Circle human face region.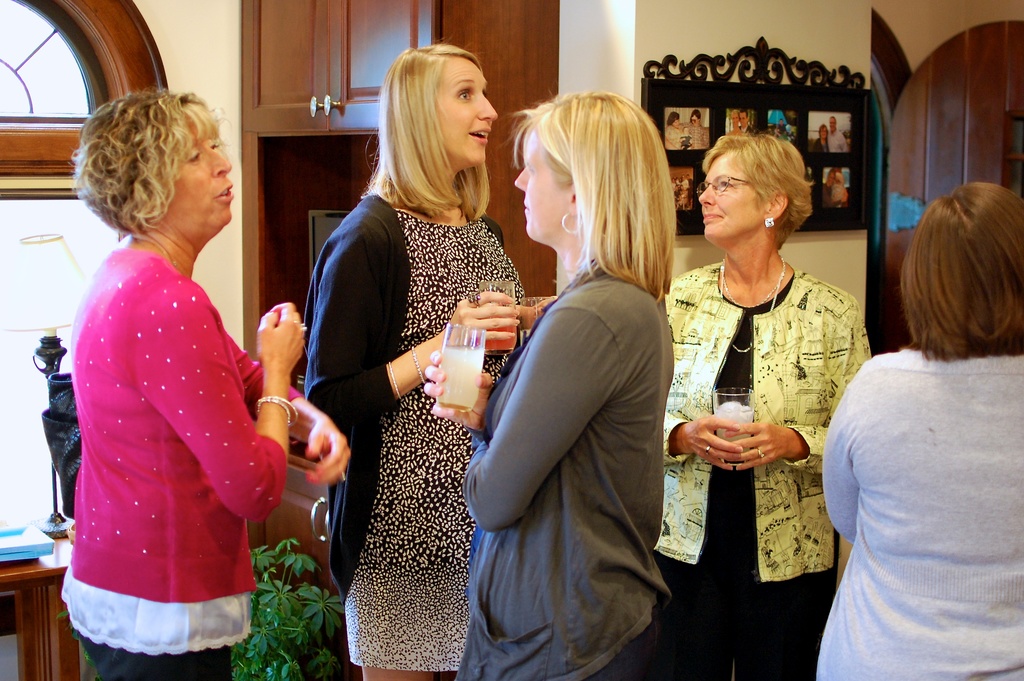
Region: crop(514, 134, 569, 234).
